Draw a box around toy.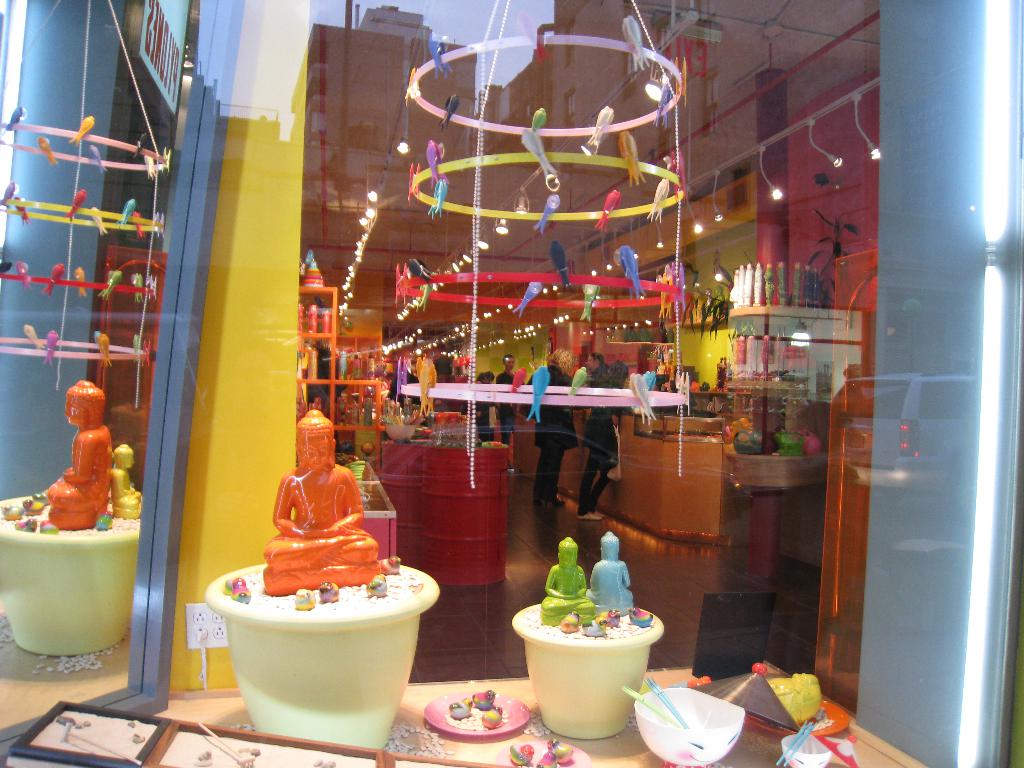
(592,532,636,614).
